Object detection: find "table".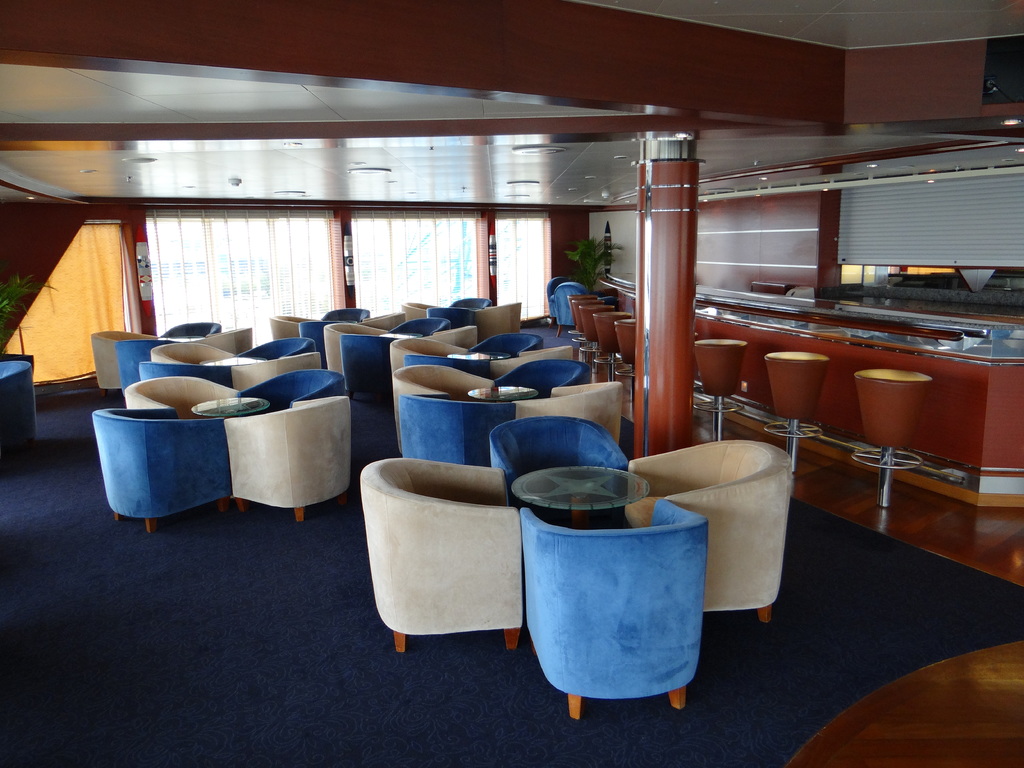
bbox=(336, 319, 357, 324).
